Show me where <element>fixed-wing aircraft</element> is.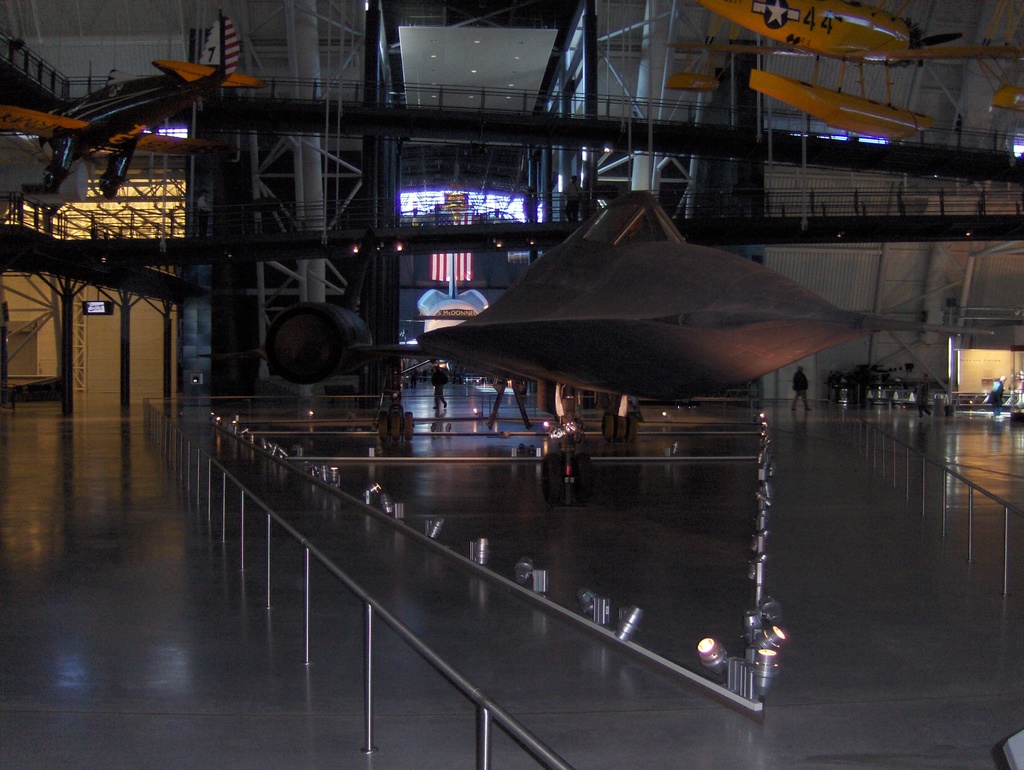
<element>fixed-wing aircraft</element> is at bbox=(265, 191, 993, 501).
